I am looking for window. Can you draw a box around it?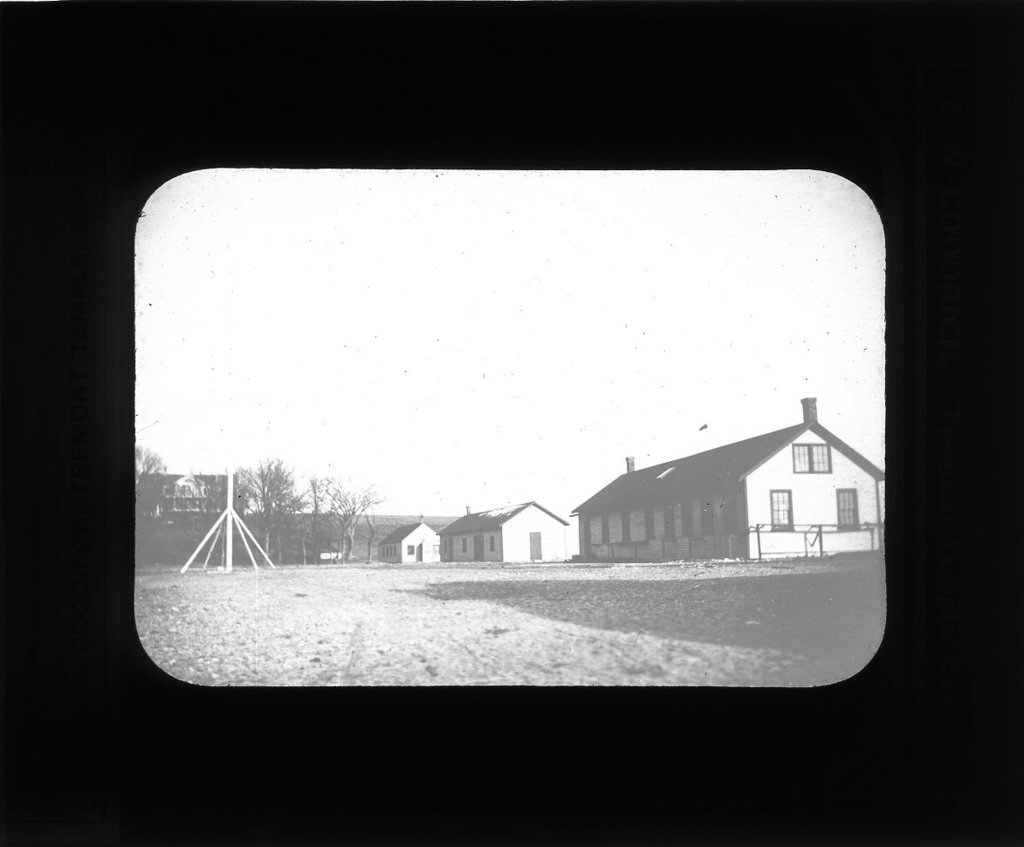
Sure, the bounding box is region(663, 505, 676, 542).
